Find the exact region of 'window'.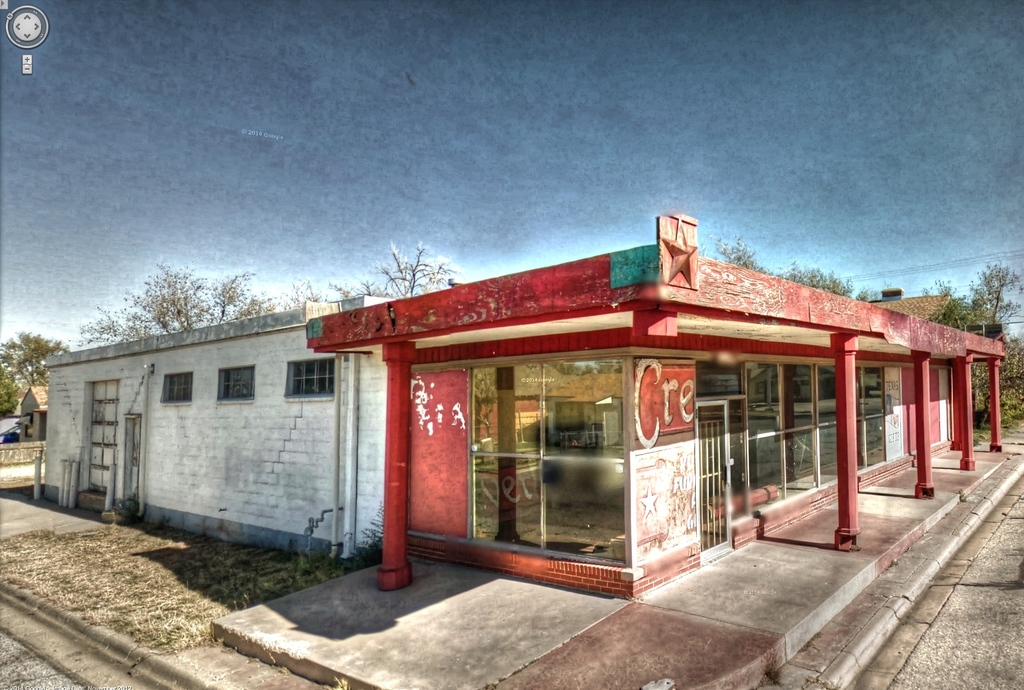
Exact region: 163,368,195,403.
